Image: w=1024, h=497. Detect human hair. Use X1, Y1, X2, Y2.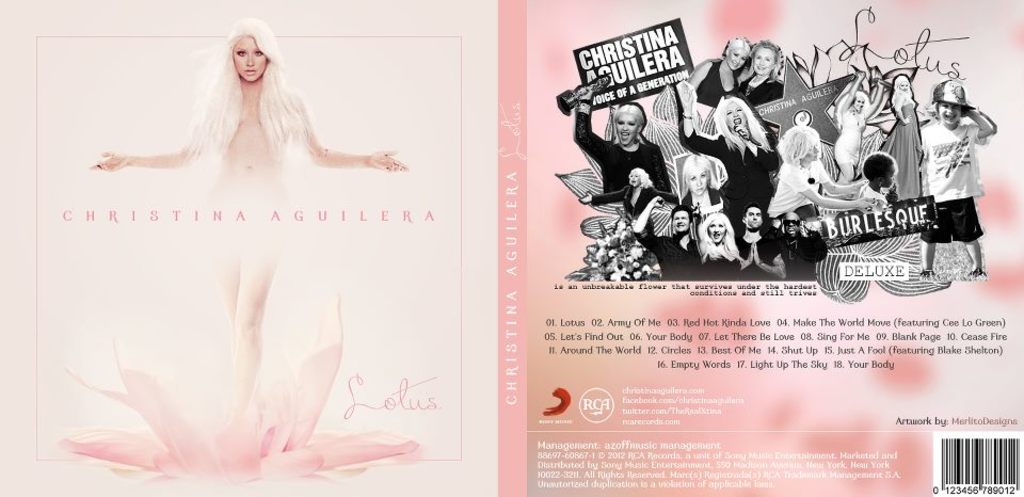
778, 127, 821, 163.
